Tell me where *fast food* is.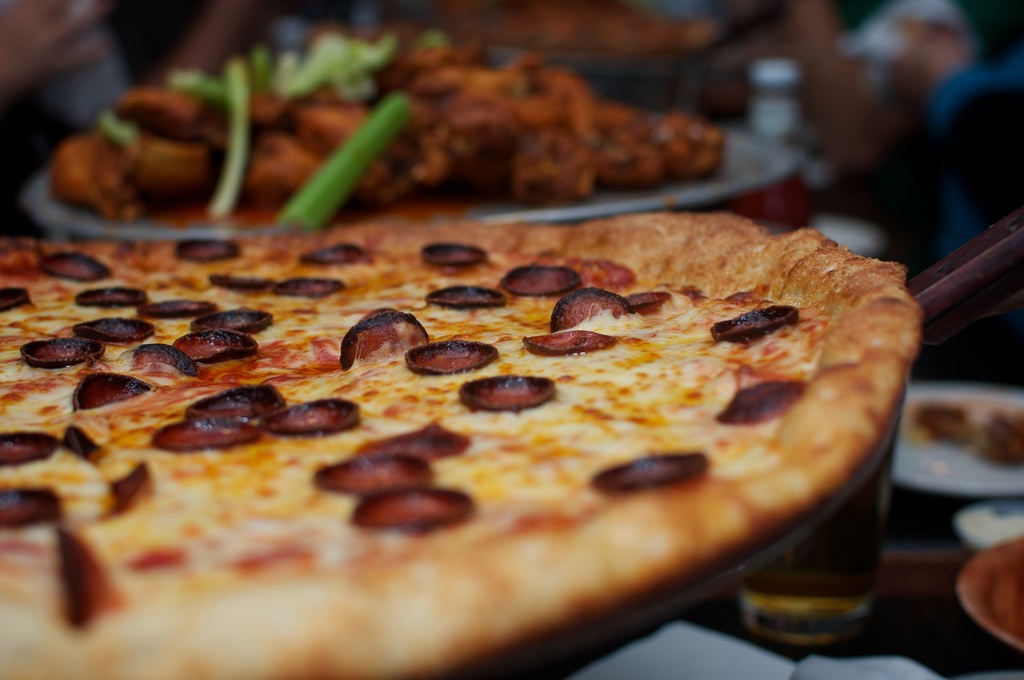
*fast food* is at [49, 28, 723, 229].
